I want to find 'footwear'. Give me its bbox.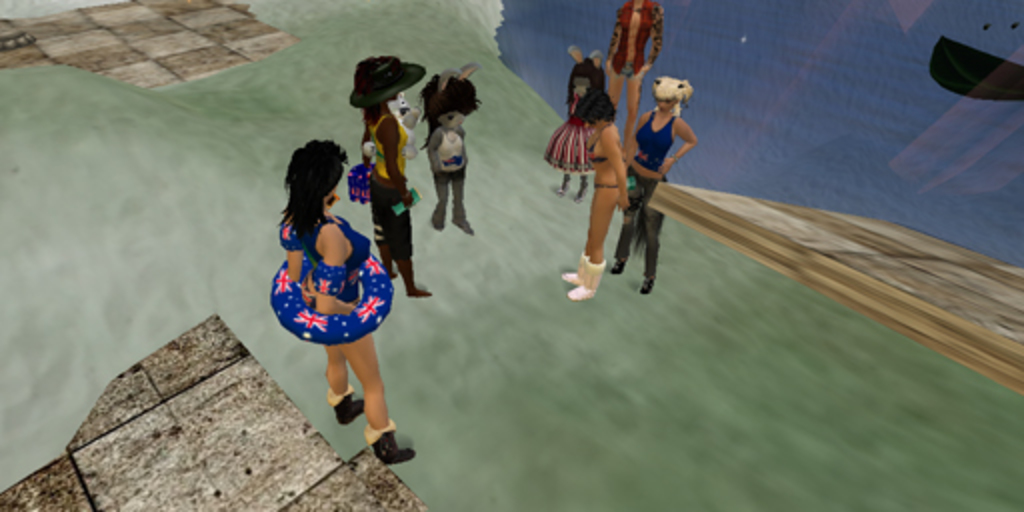
[x1=612, y1=256, x2=628, y2=272].
